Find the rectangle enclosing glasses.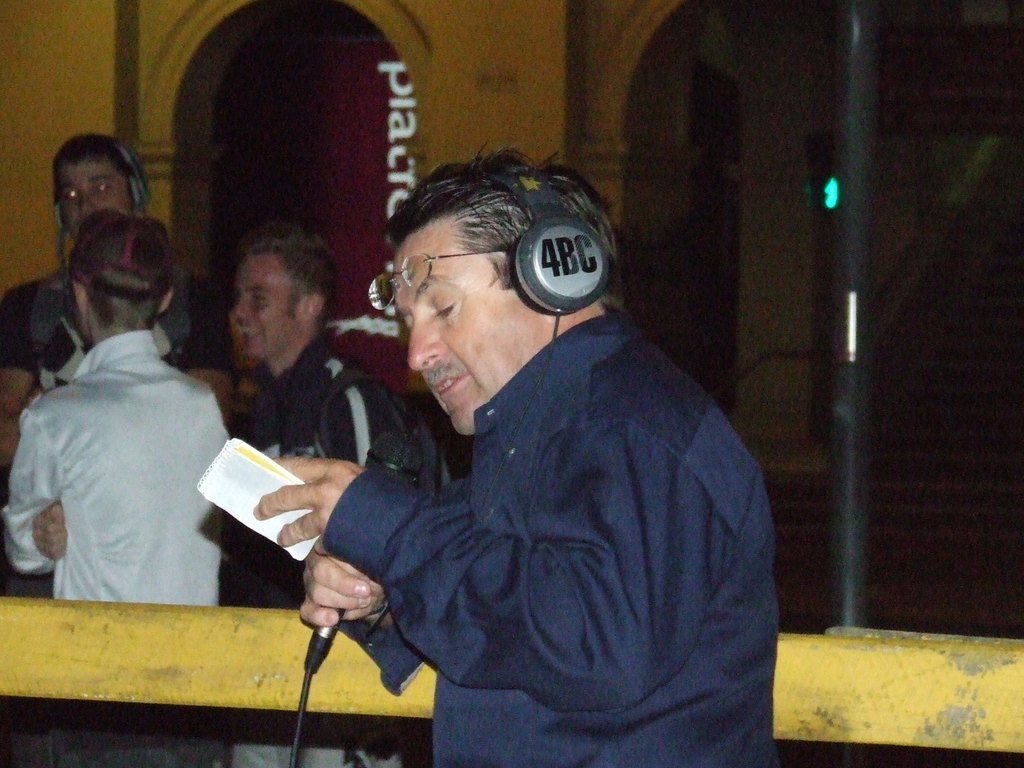
[359,247,511,320].
